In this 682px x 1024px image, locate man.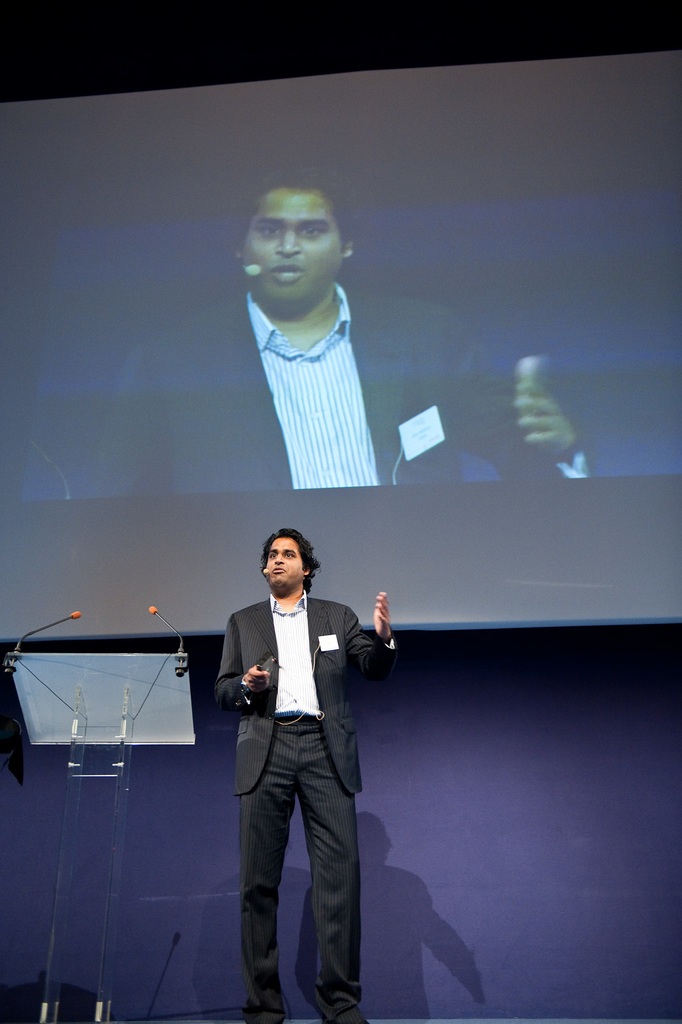
Bounding box: crop(90, 163, 596, 511).
